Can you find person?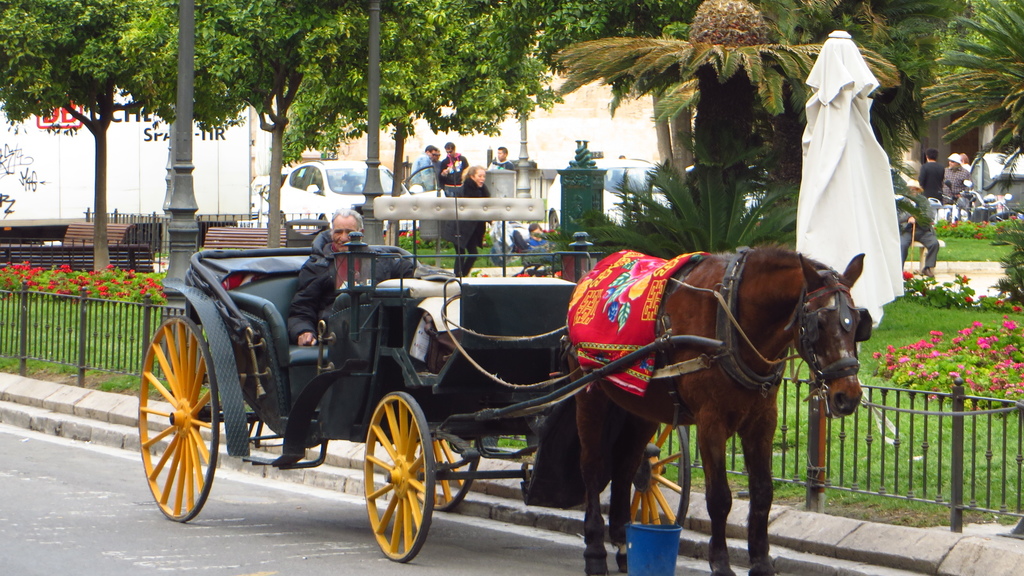
Yes, bounding box: 286/211/449/346.
